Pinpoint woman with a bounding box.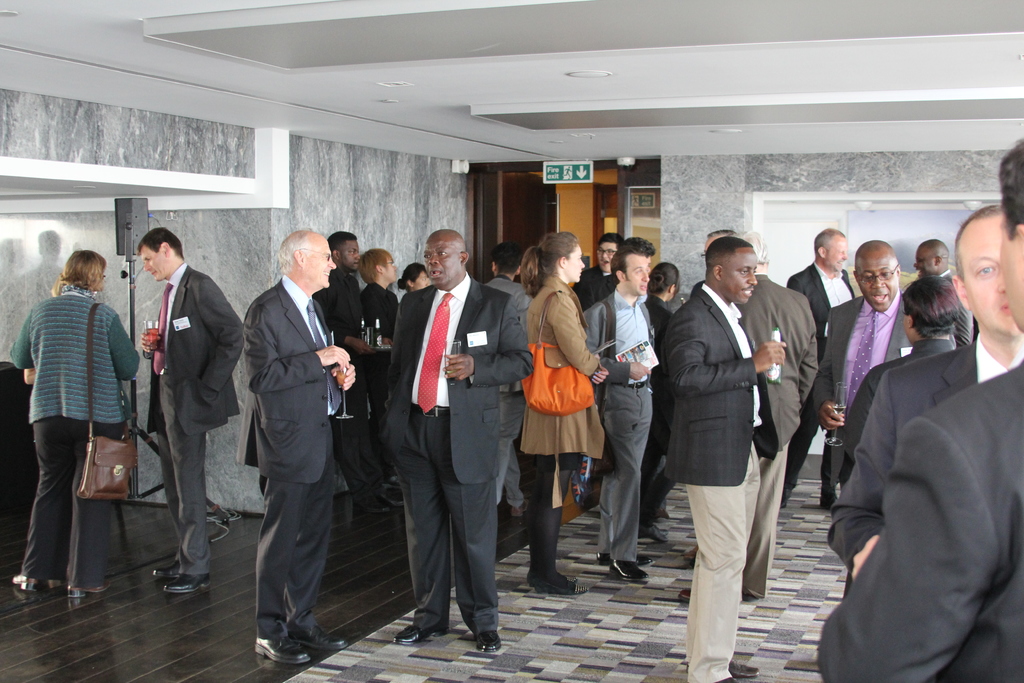
[515, 251, 609, 591].
